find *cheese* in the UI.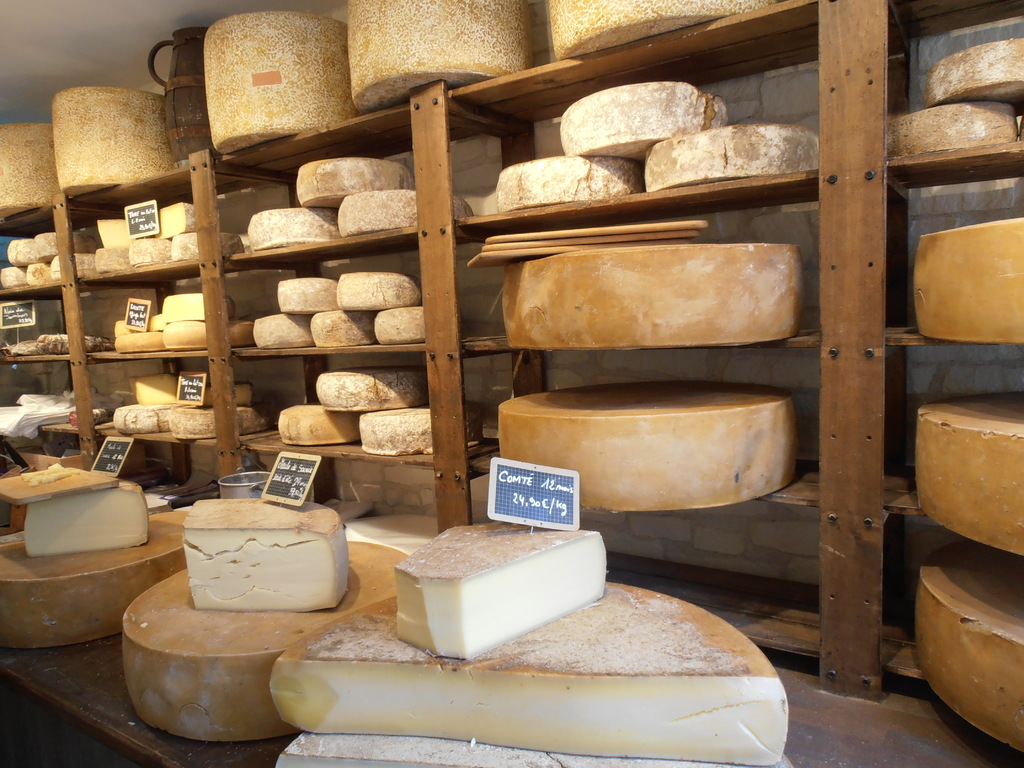
UI element at 559/81/728/162.
